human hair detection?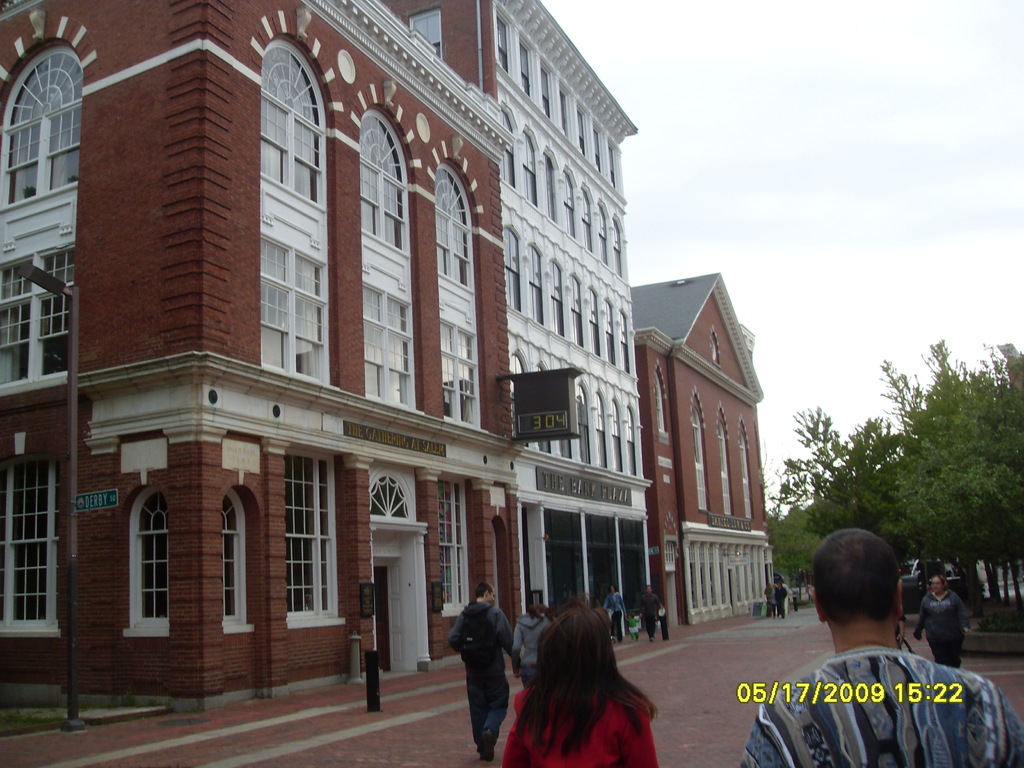
<region>529, 600, 548, 622</region>
